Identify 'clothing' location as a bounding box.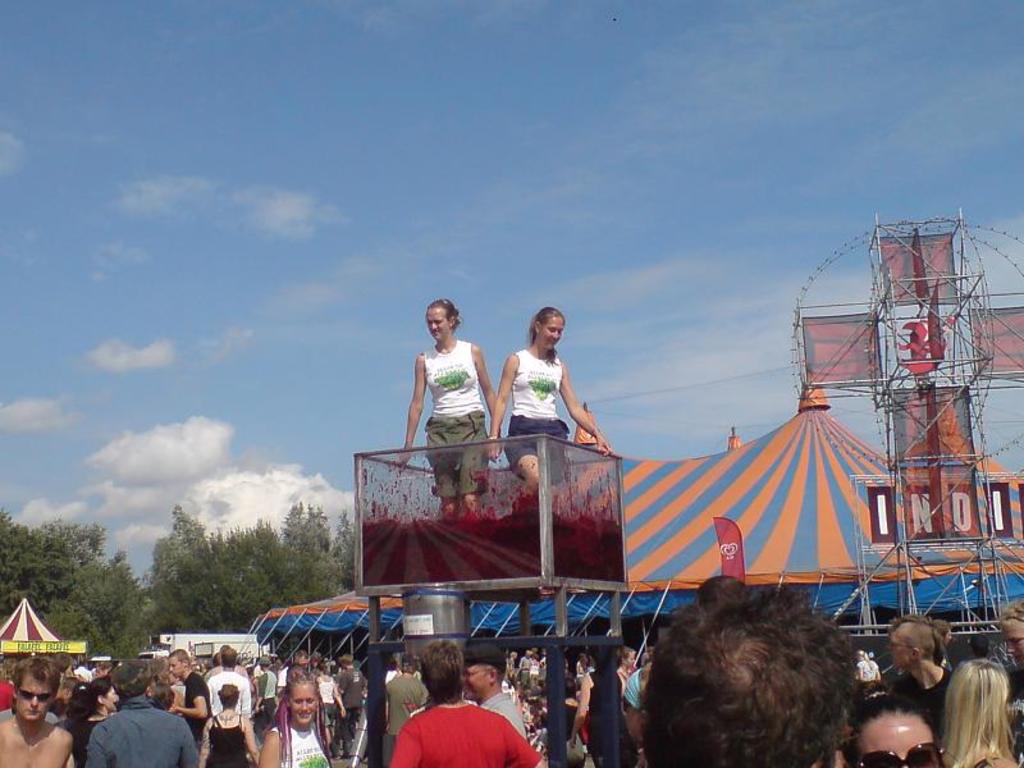
<box>500,334,590,453</box>.
